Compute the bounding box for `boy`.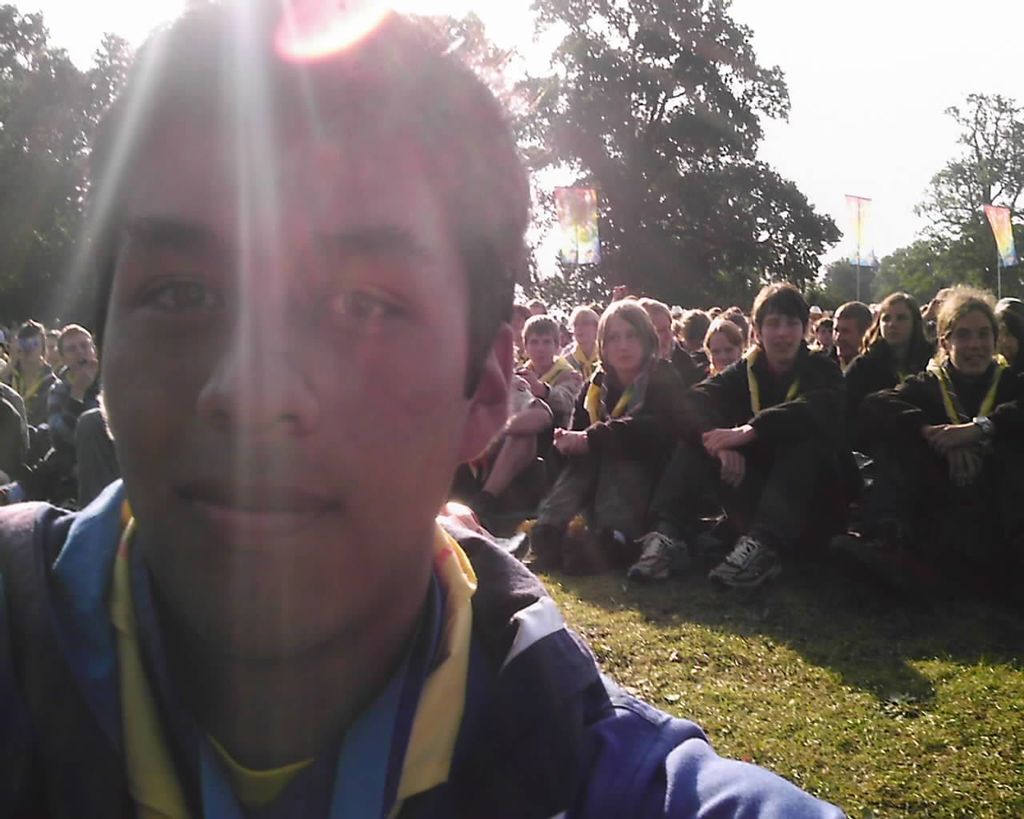
bbox=(0, 326, 98, 498).
